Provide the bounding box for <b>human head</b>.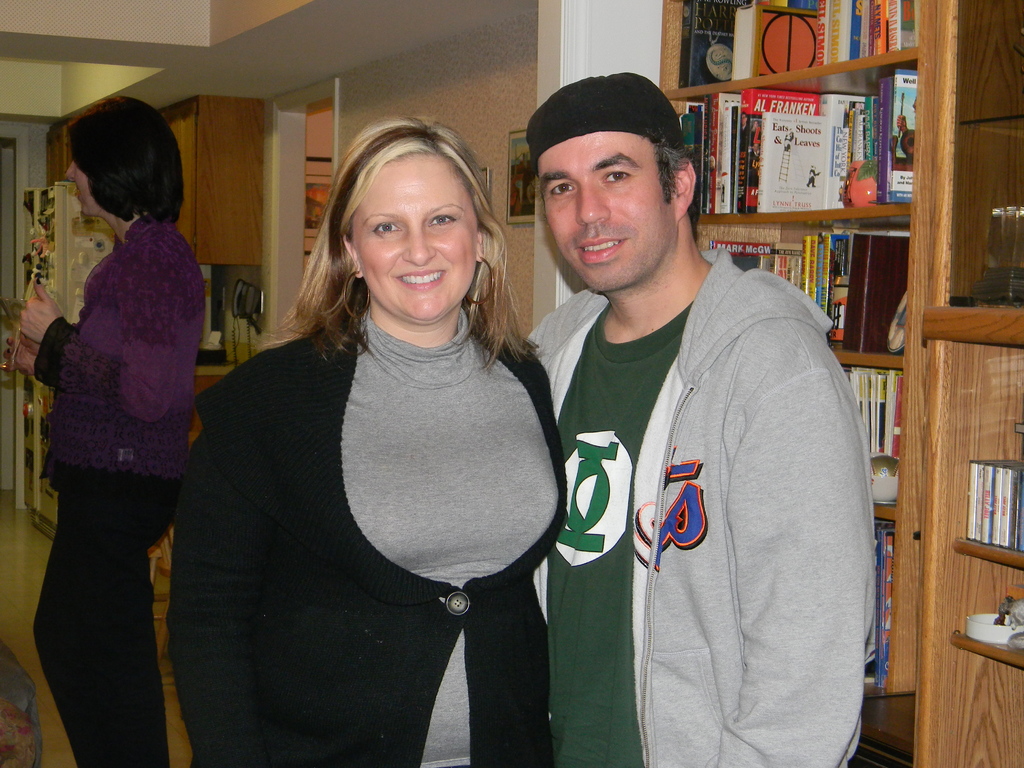
515:74:701:268.
